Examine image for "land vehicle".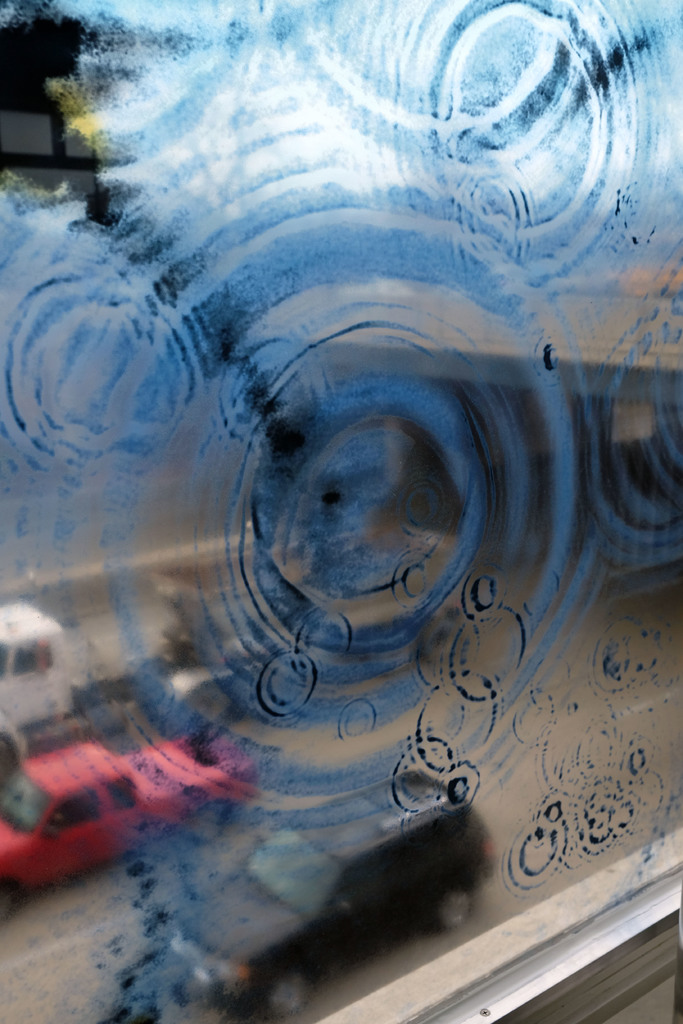
Examination result: [x1=0, y1=599, x2=227, y2=776].
